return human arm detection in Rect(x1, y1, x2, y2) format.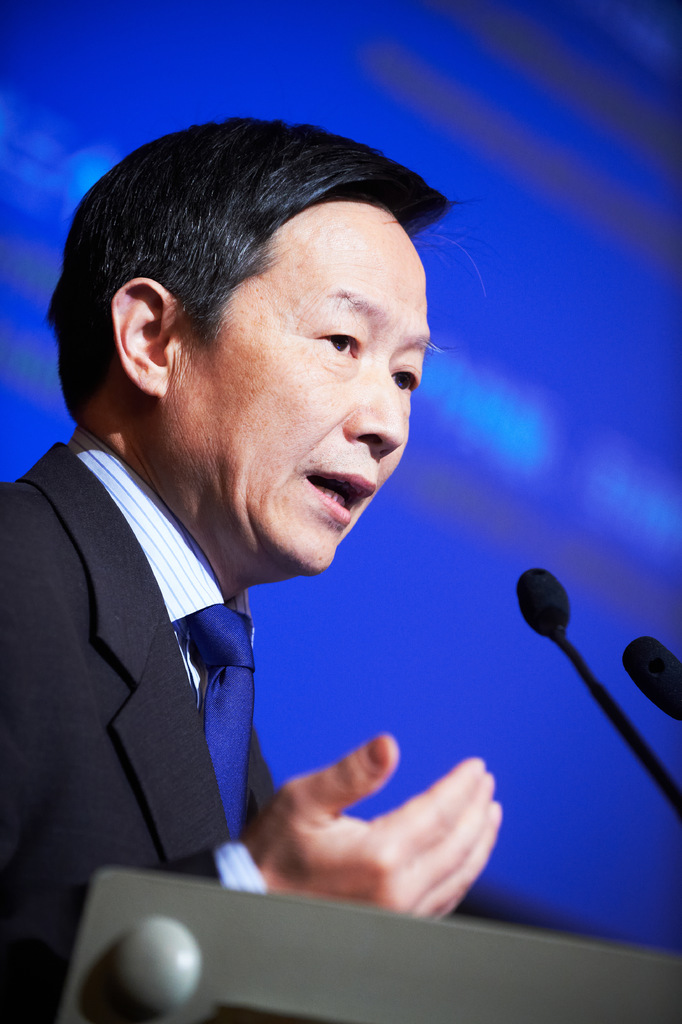
Rect(0, 732, 501, 1020).
